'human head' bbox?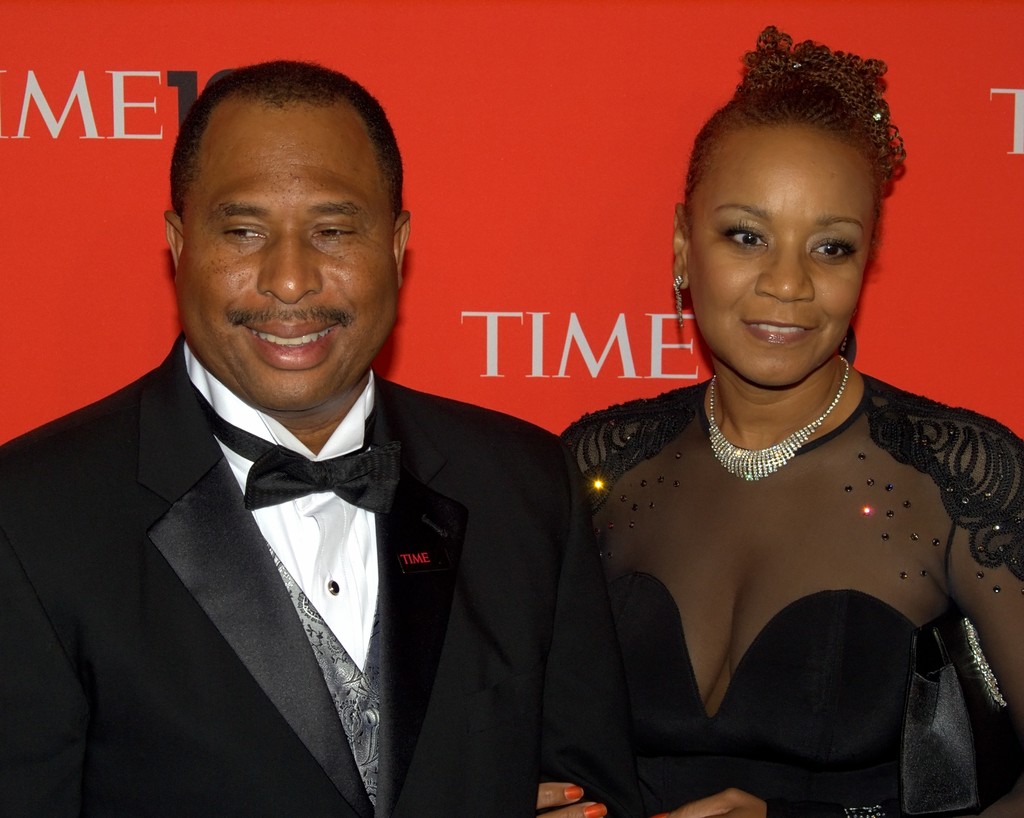
x1=164, y1=60, x2=417, y2=407
